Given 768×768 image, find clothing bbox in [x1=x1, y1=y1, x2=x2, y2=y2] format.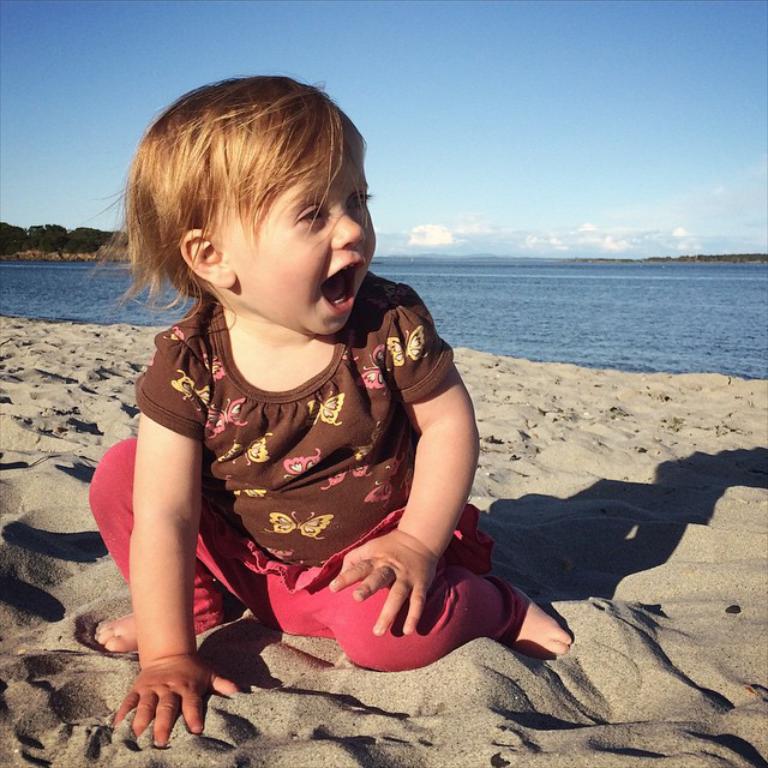
[x1=119, y1=281, x2=484, y2=672].
